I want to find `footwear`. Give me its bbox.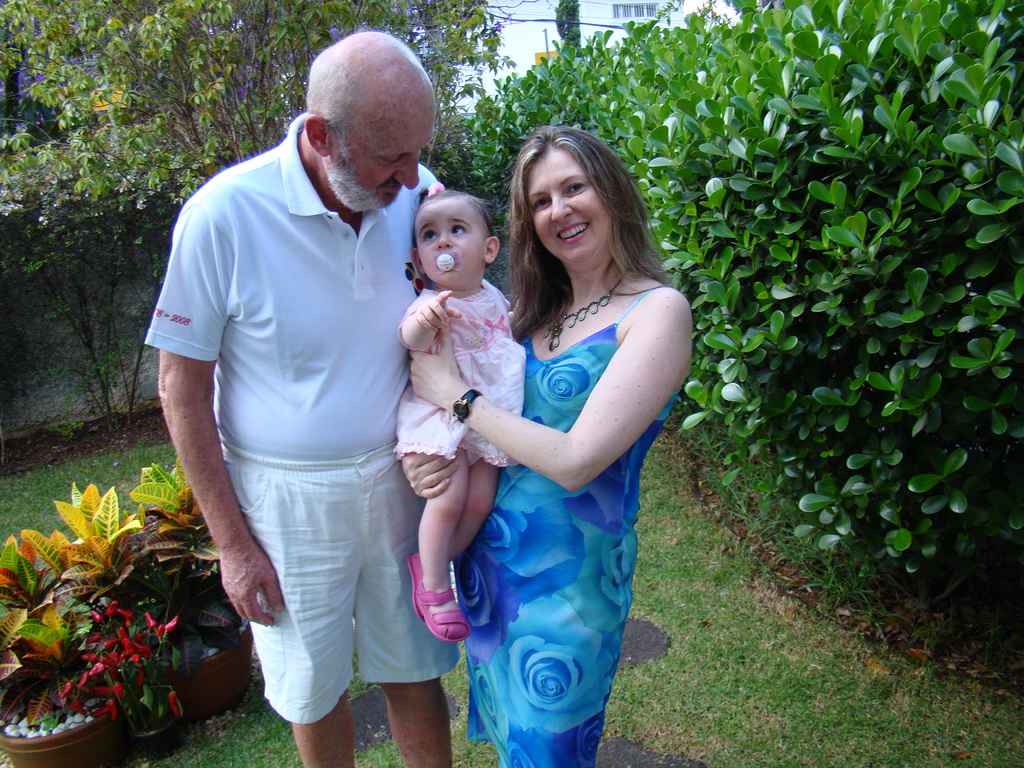
404, 552, 424, 616.
